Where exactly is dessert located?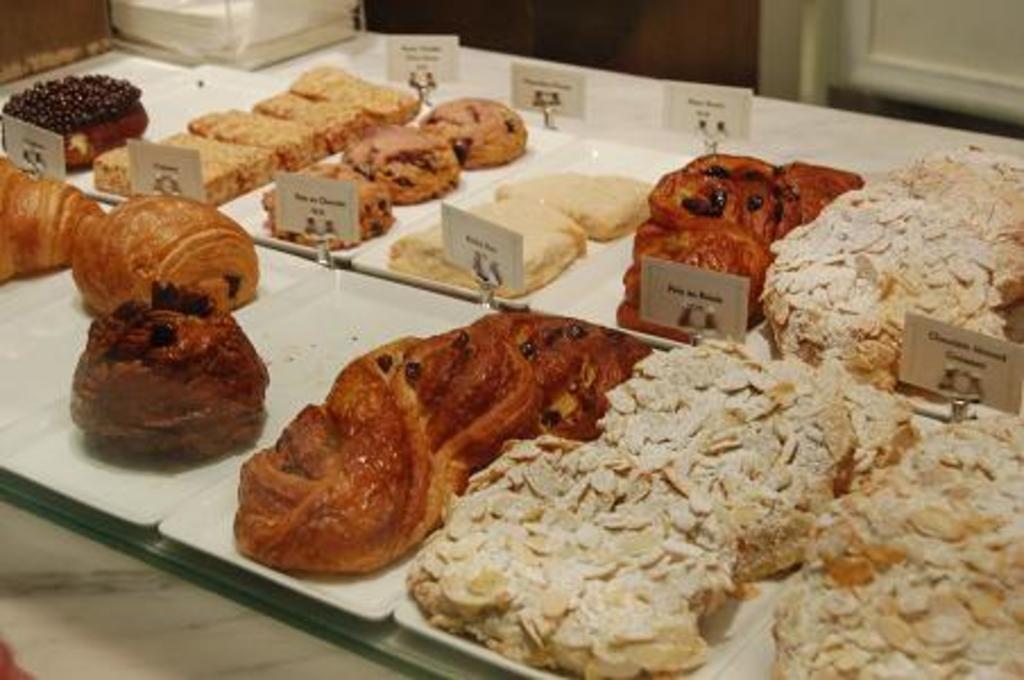
Its bounding box is [426, 100, 530, 168].
